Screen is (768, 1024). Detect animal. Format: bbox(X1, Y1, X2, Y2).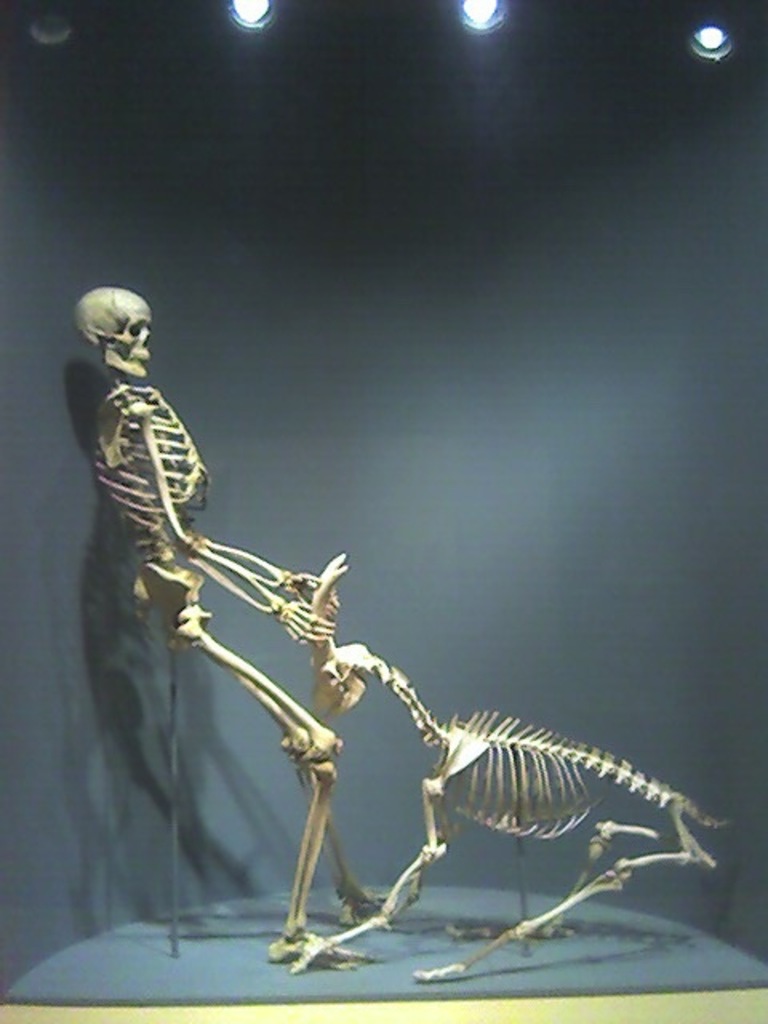
bbox(283, 547, 733, 979).
